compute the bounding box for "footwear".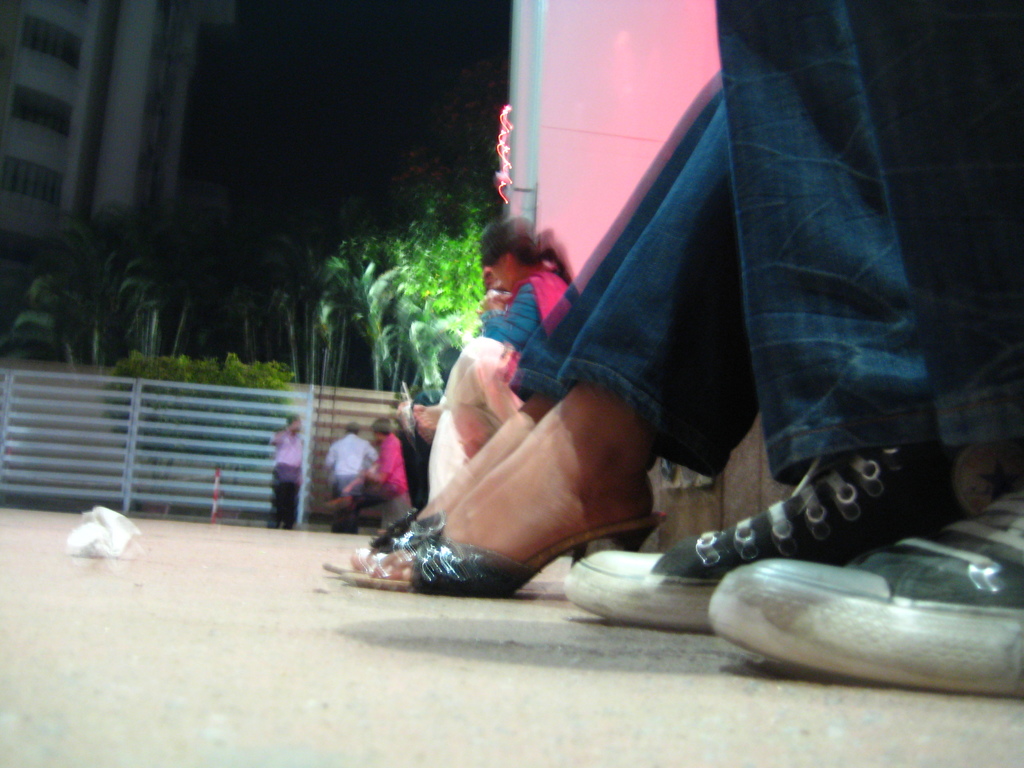
l=552, t=446, r=970, b=643.
